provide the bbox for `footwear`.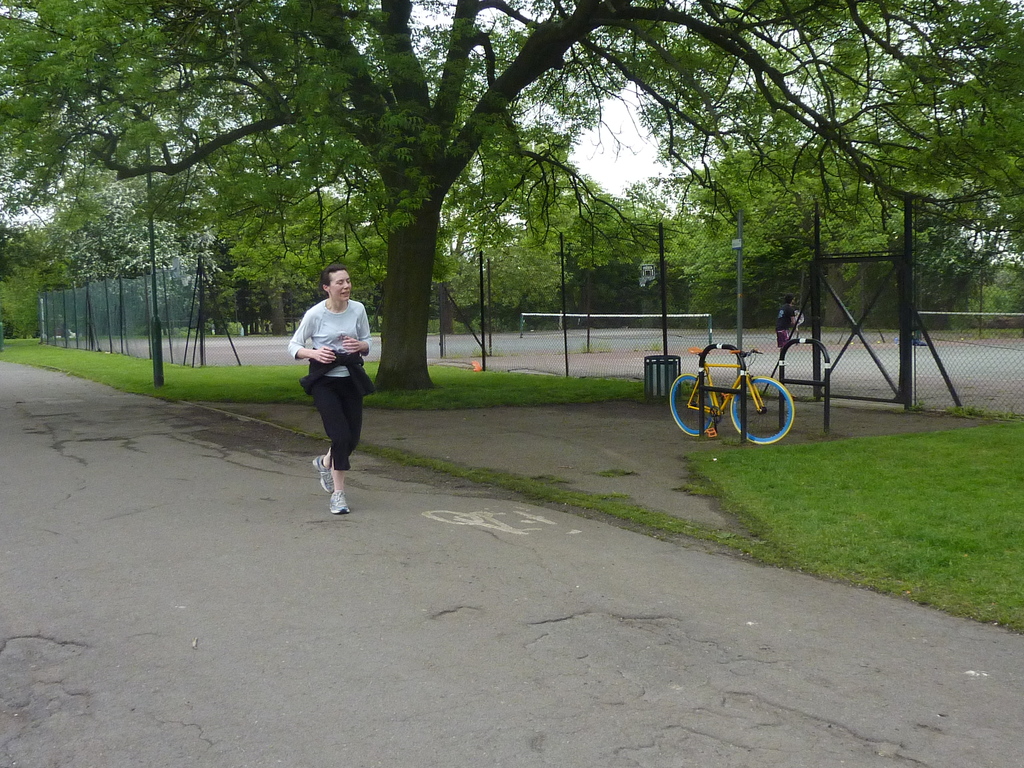
select_region(328, 492, 350, 516).
